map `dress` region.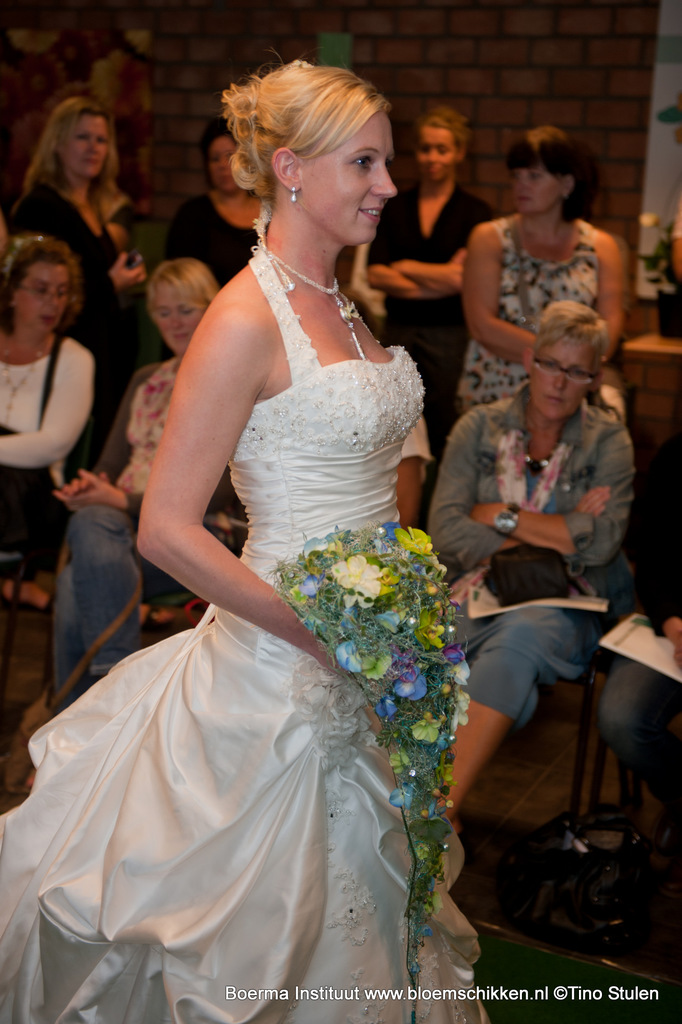
Mapped to locate(0, 182, 139, 348).
